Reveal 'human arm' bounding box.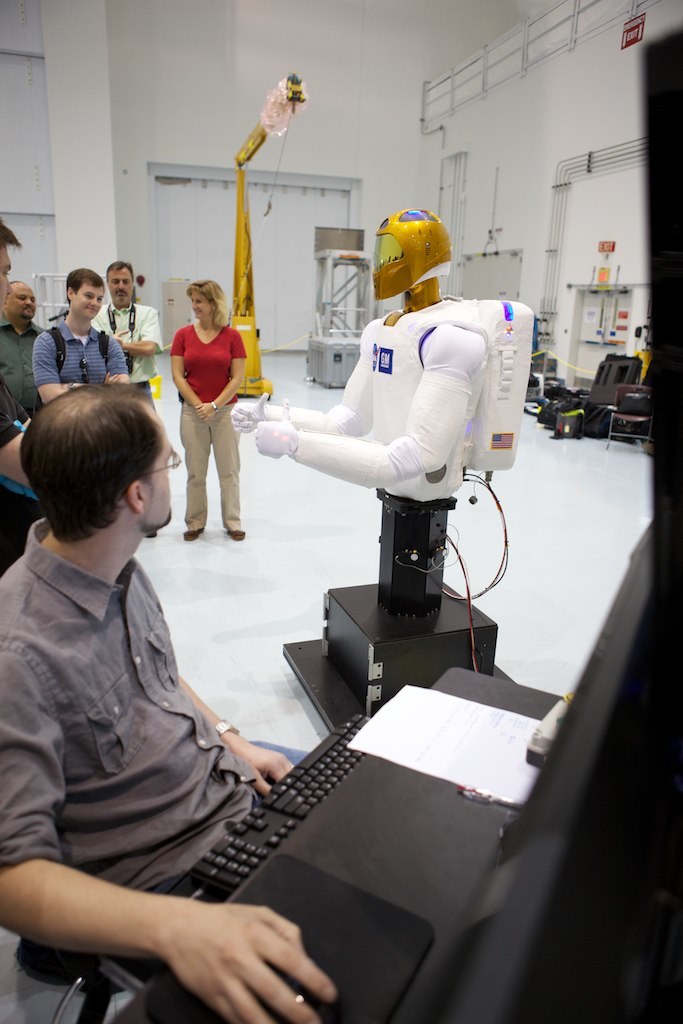
Revealed: <box>227,332,366,435</box>.
